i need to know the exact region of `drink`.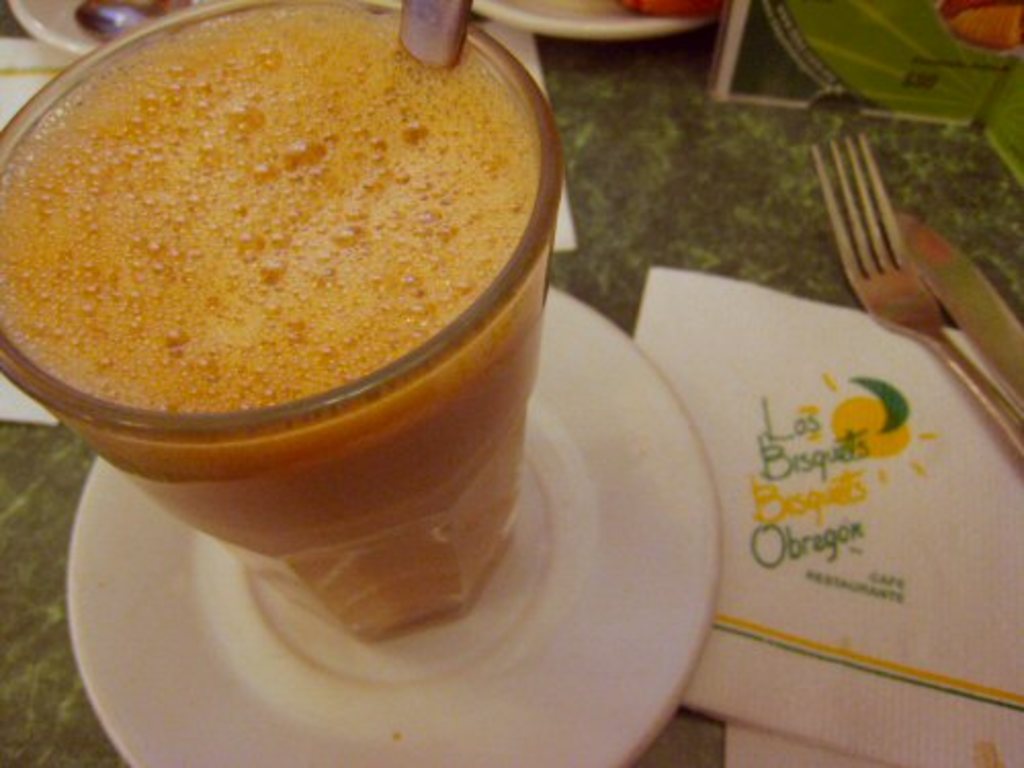
Region: (0, 0, 563, 647).
